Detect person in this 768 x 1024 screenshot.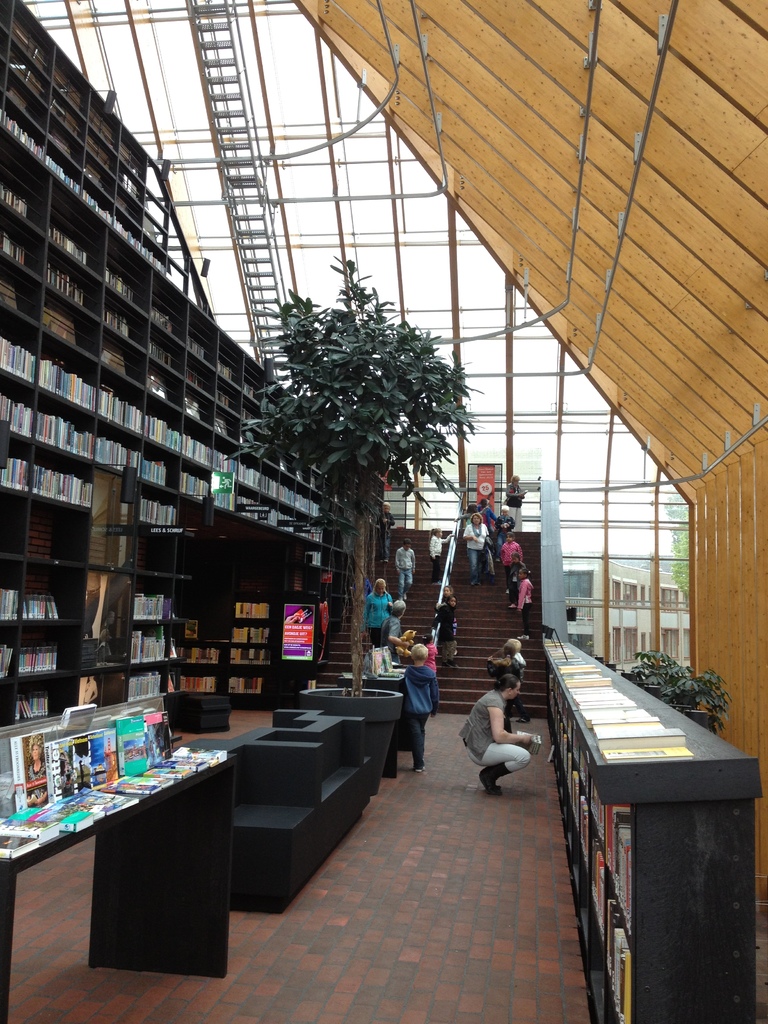
Detection: {"left": 392, "top": 643, "right": 436, "bottom": 765}.
